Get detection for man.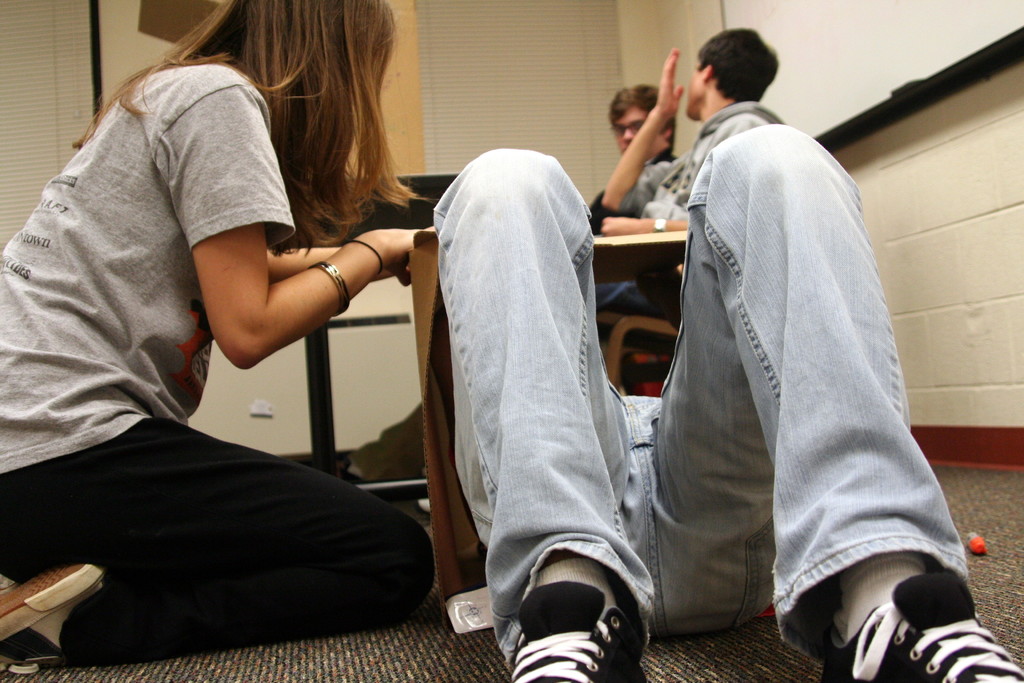
Detection: region(607, 81, 683, 165).
